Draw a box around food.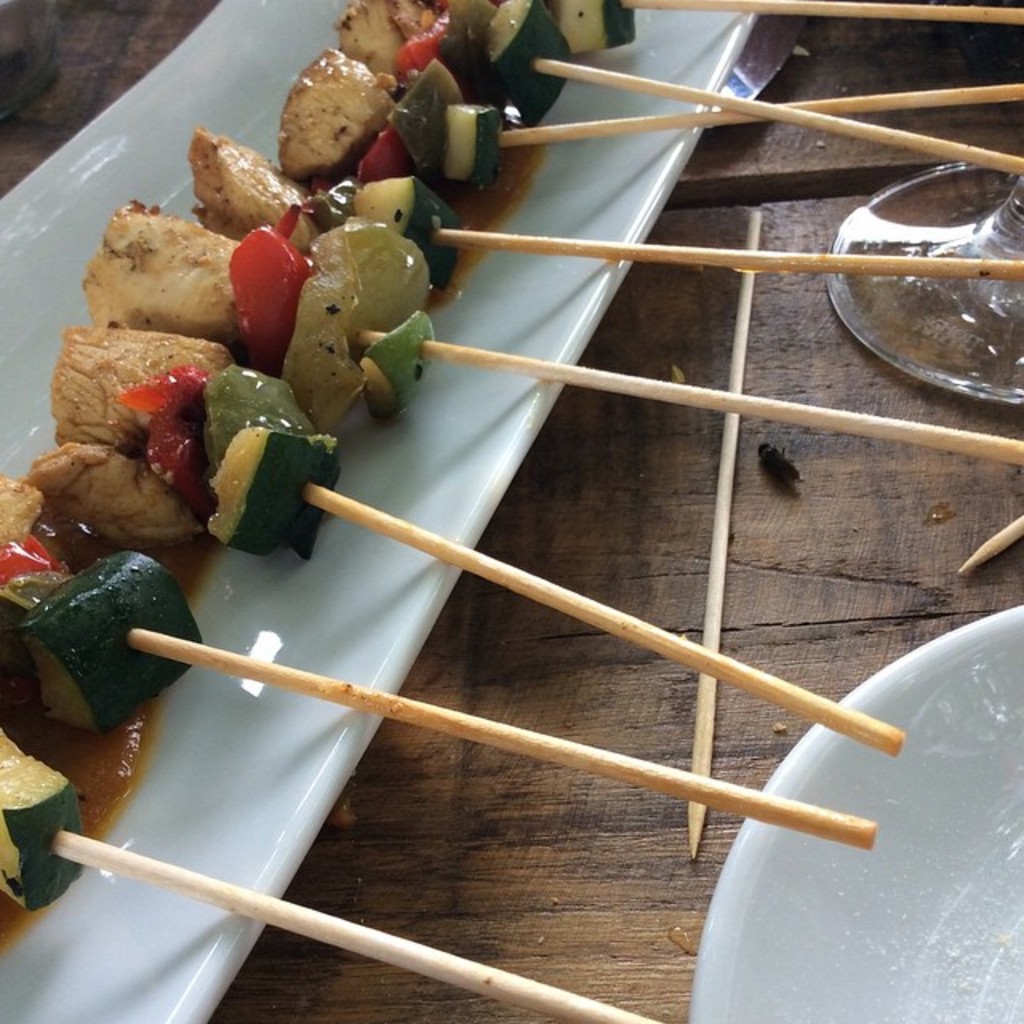
[0, 0, 1022, 1022].
